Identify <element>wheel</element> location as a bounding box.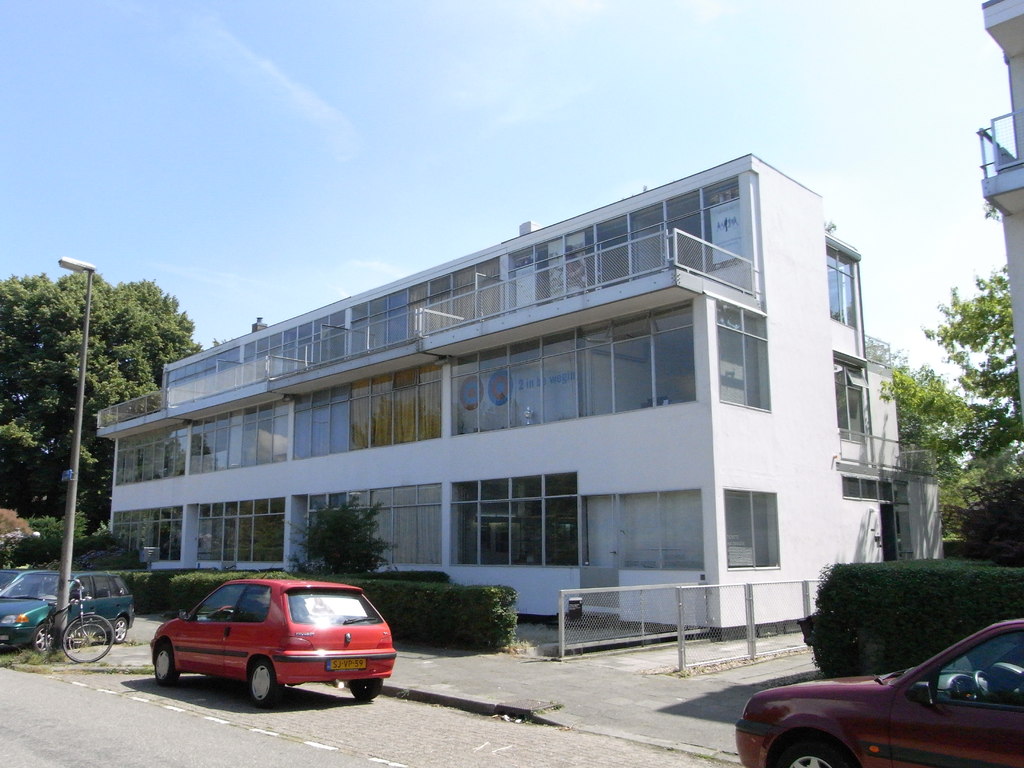
x1=65 y1=614 x2=118 y2=664.
